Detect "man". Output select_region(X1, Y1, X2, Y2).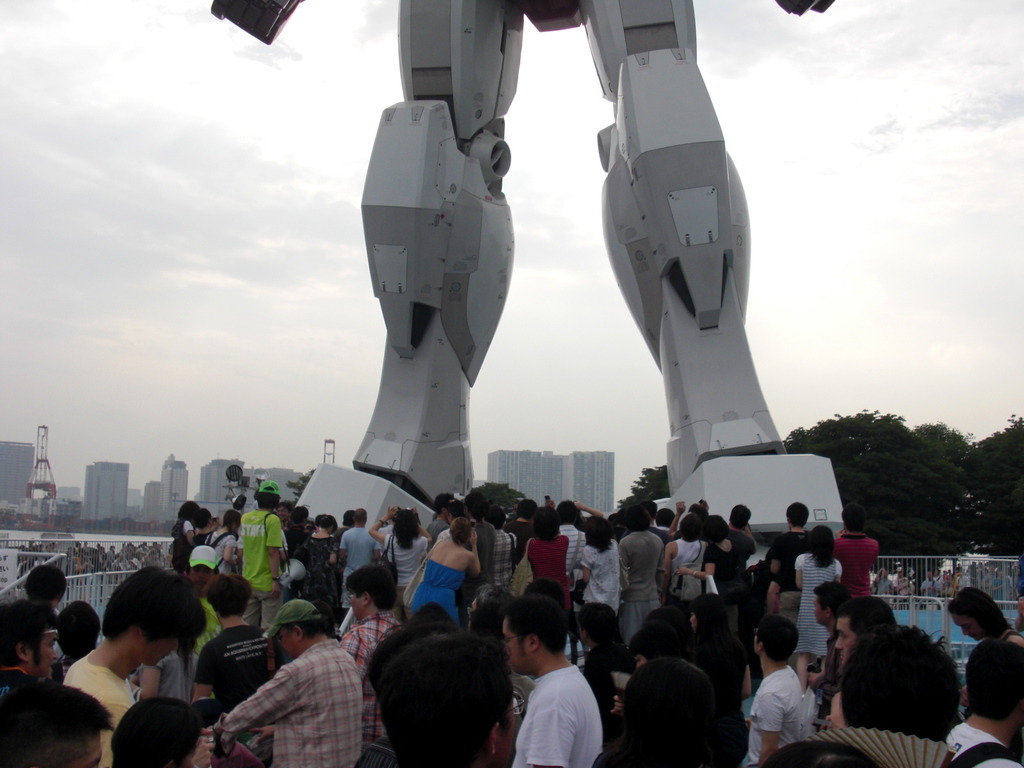
select_region(828, 600, 892, 728).
